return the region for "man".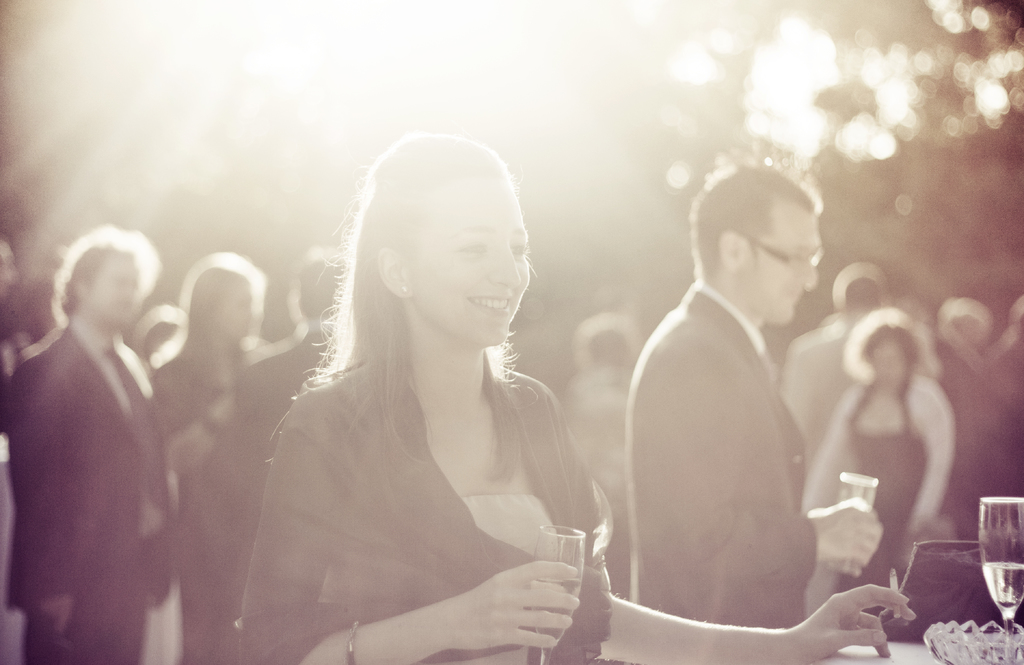
pyautogui.locateOnScreen(0, 232, 182, 664).
